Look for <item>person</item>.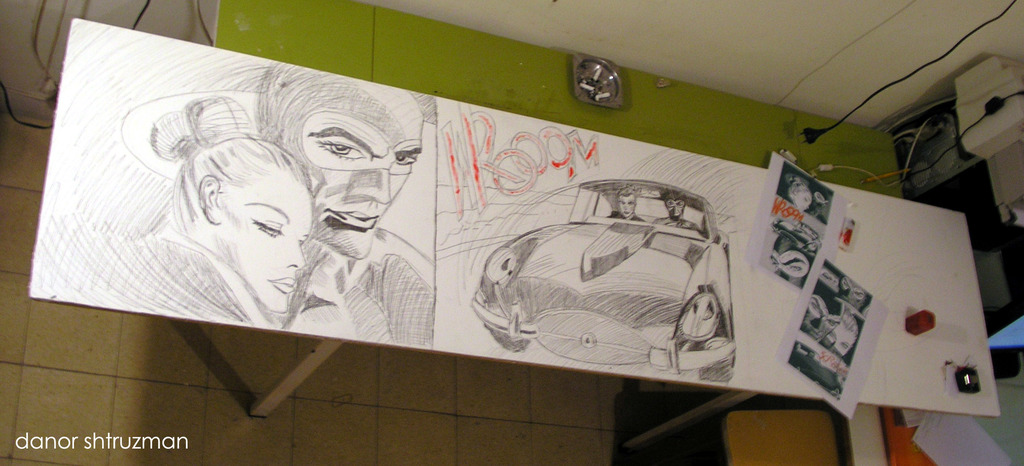
Found: select_region(656, 192, 705, 231).
